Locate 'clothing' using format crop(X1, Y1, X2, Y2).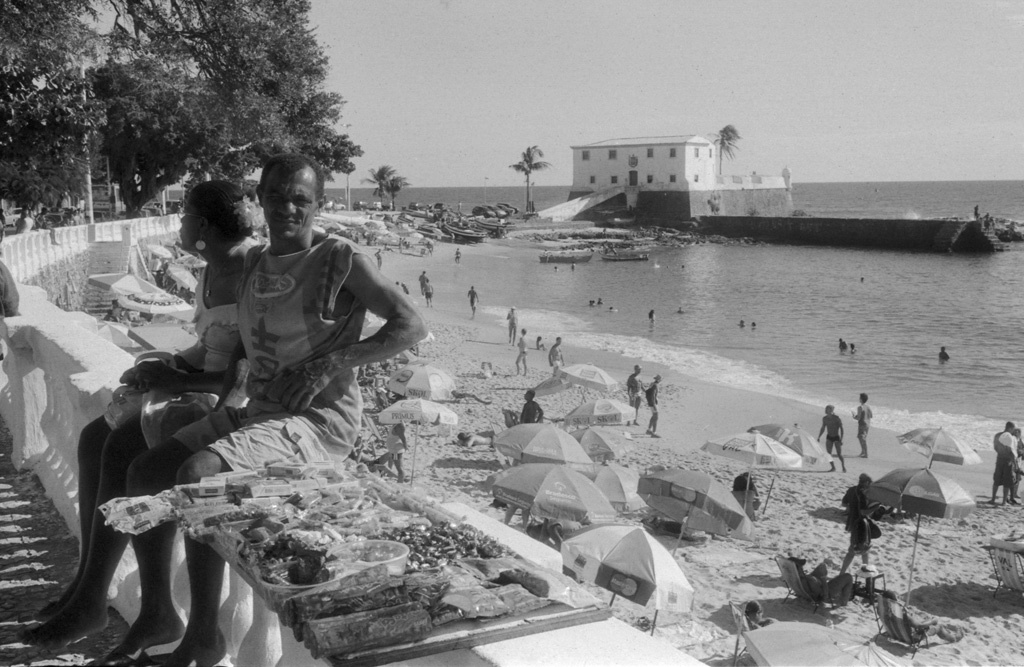
crop(997, 436, 1014, 494).
